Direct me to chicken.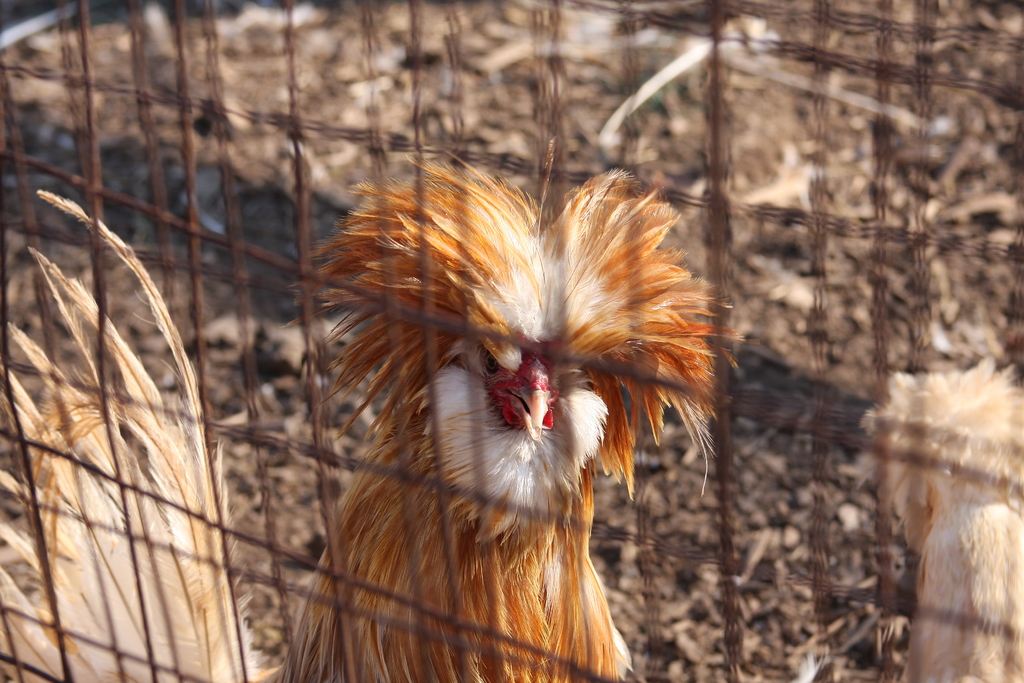
Direction: <bbox>273, 131, 735, 666</bbox>.
